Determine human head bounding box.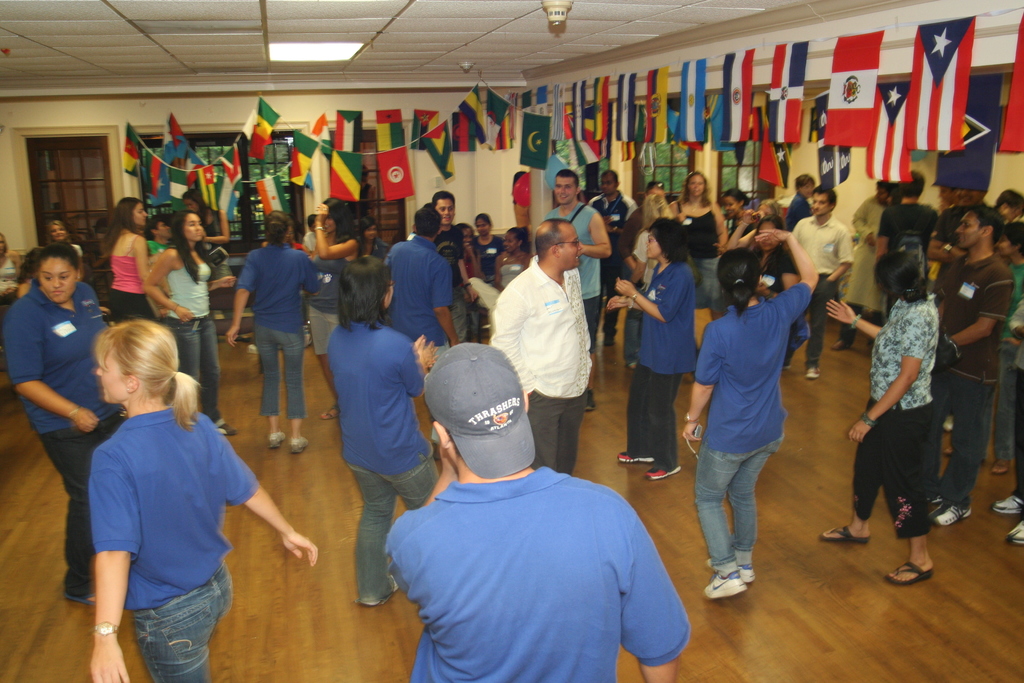
Determined: 264 210 287 240.
